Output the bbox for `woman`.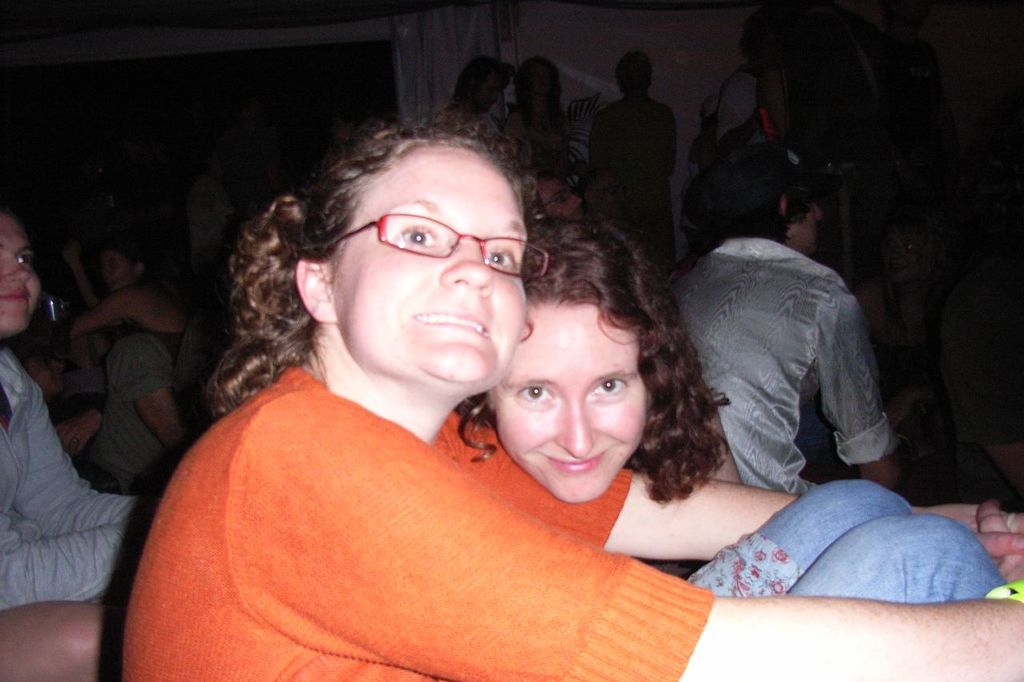
bbox=[518, 54, 589, 184].
